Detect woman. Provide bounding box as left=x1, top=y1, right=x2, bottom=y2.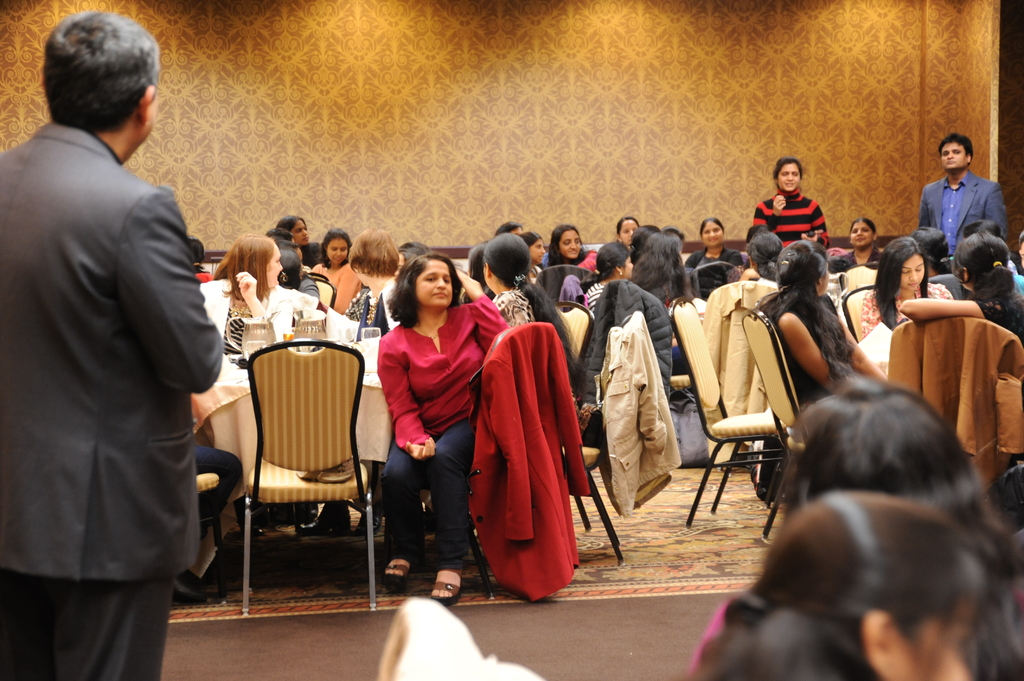
left=550, top=223, right=600, bottom=269.
